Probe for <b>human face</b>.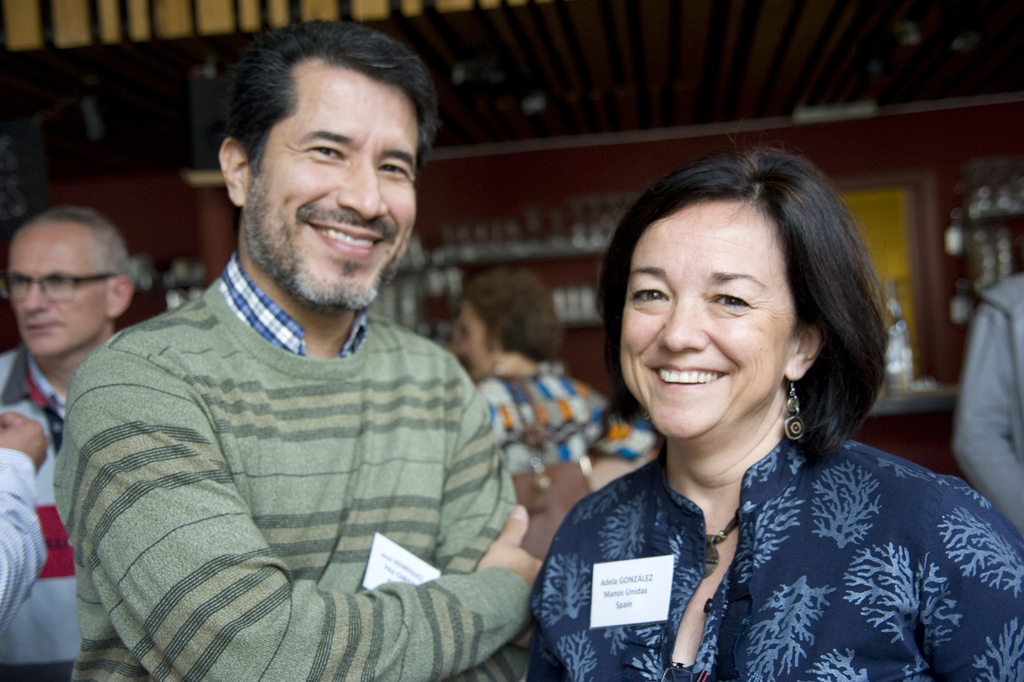
Probe result: 6:240:107:356.
